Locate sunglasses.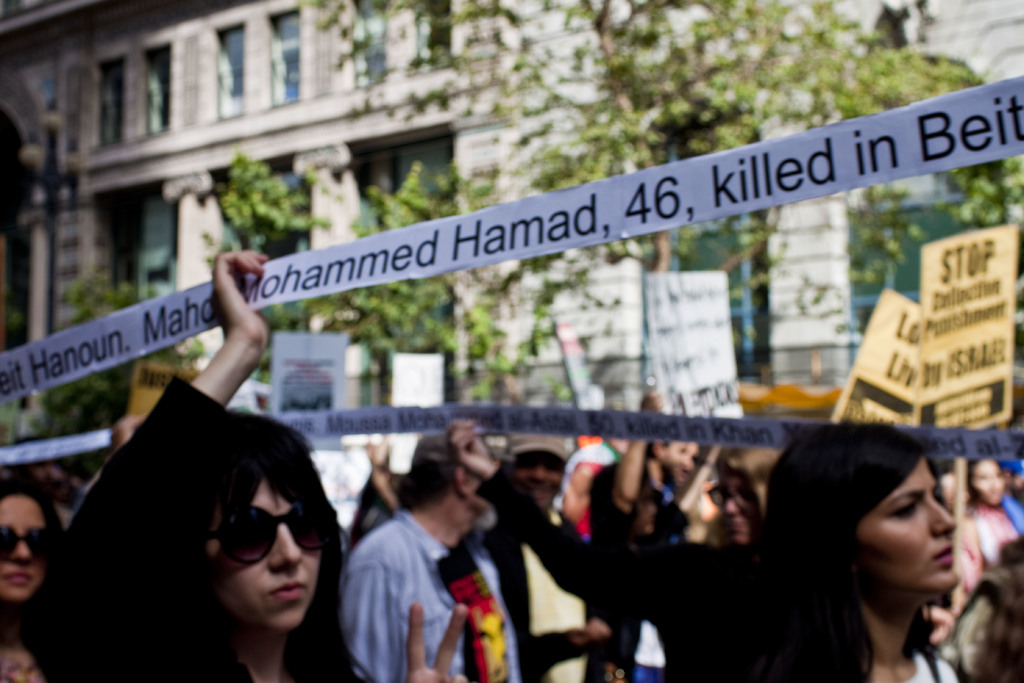
Bounding box: BBox(202, 506, 337, 563).
